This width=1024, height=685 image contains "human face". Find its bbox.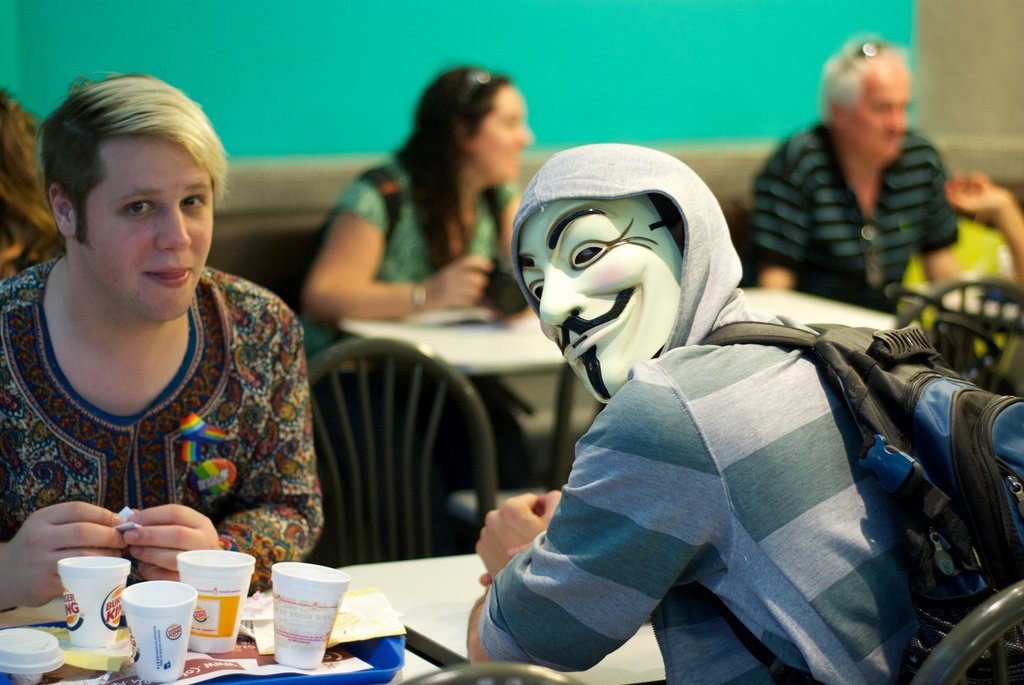
(x1=474, y1=86, x2=529, y2=181).
